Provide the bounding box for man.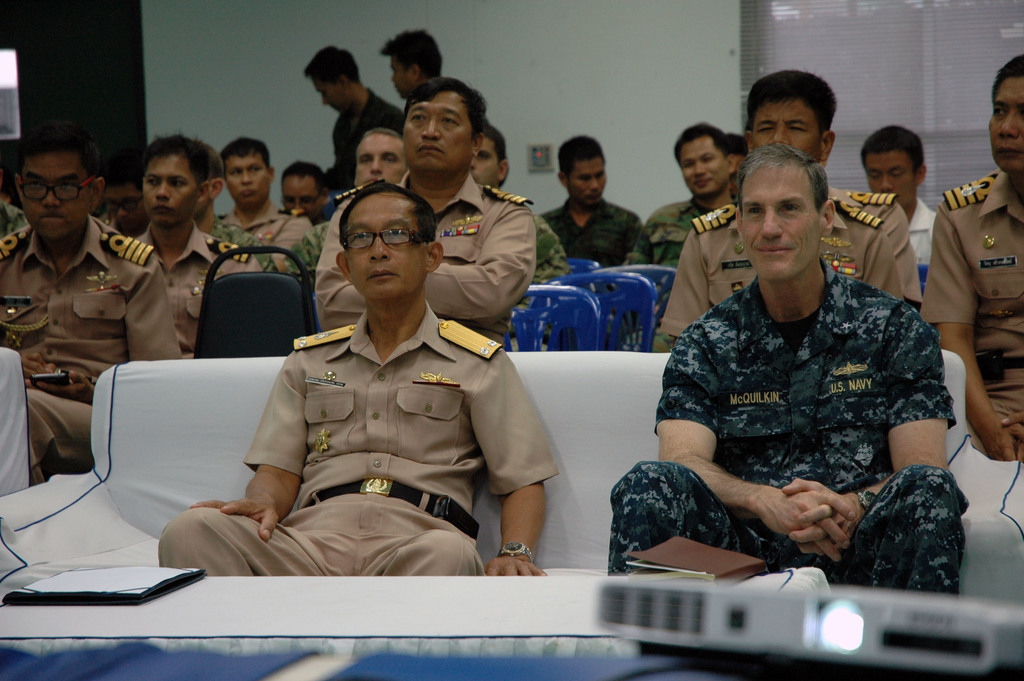
rect(0, 127, 181, 482).
